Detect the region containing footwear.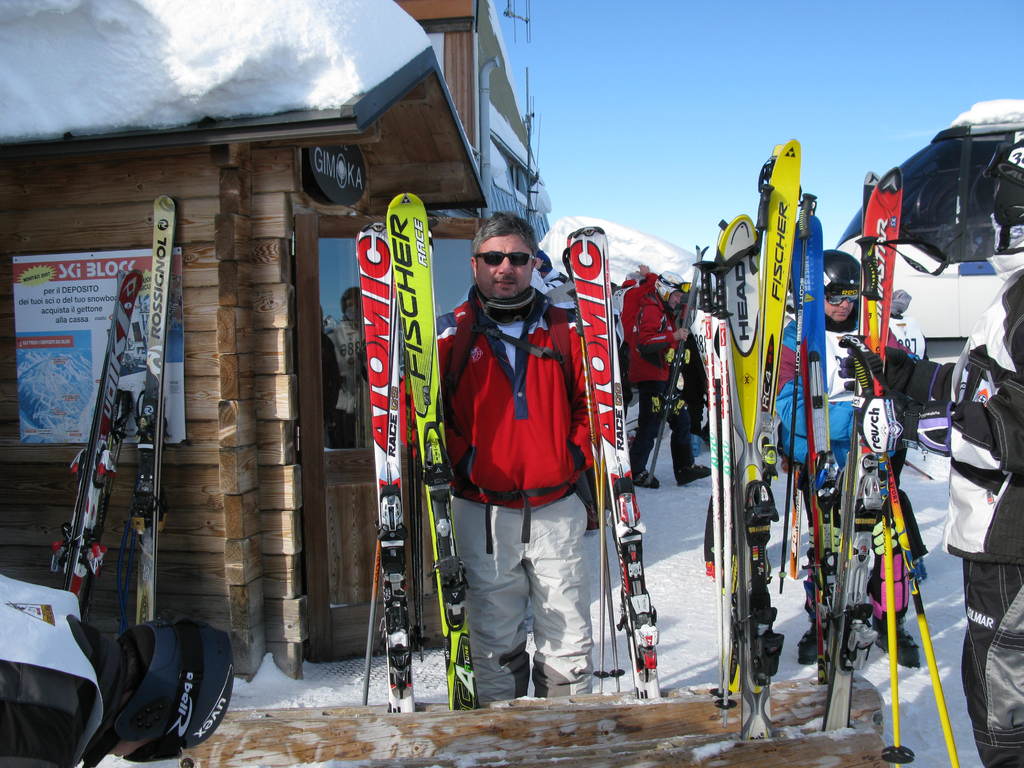
x1=877, y1=618, x2=916, y2=667.
